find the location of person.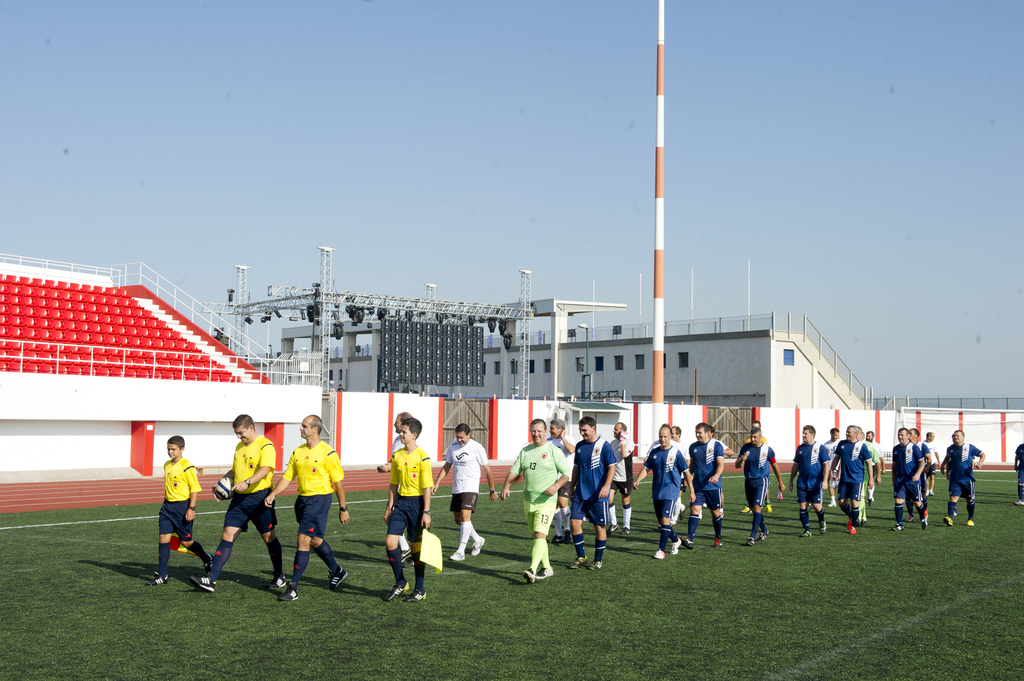
Location: 780, 424, 830, 527.
